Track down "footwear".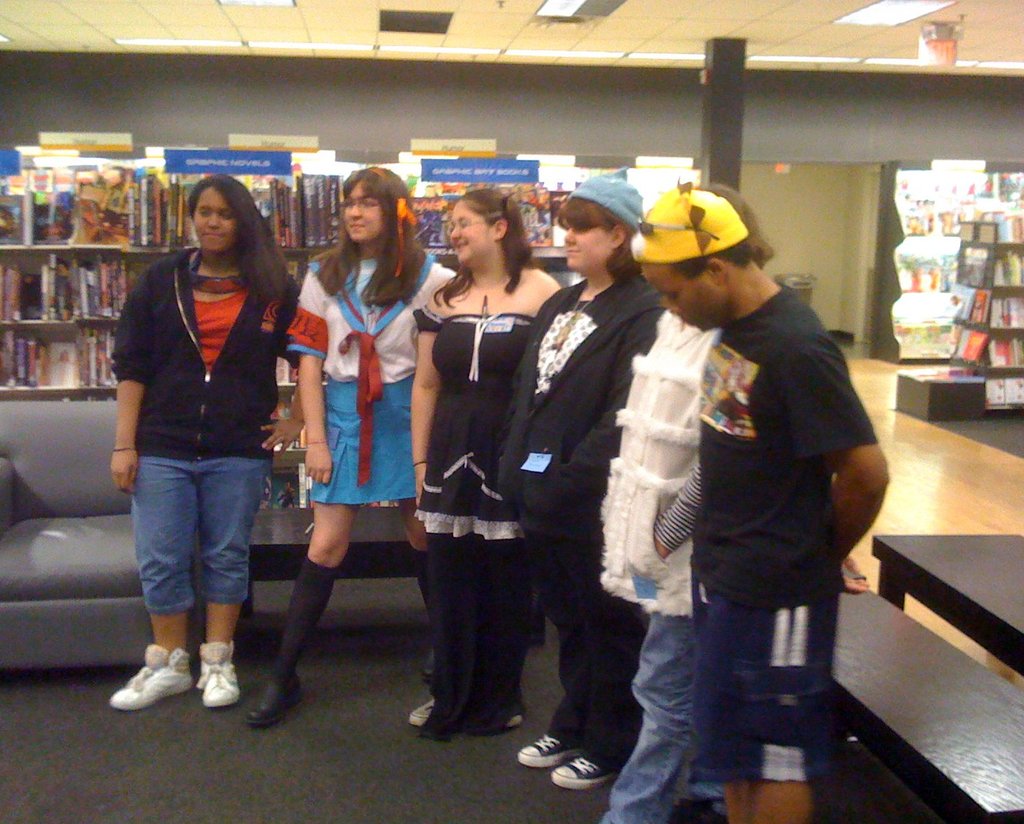
Tracked to box=[516, 731, 583, 766].
